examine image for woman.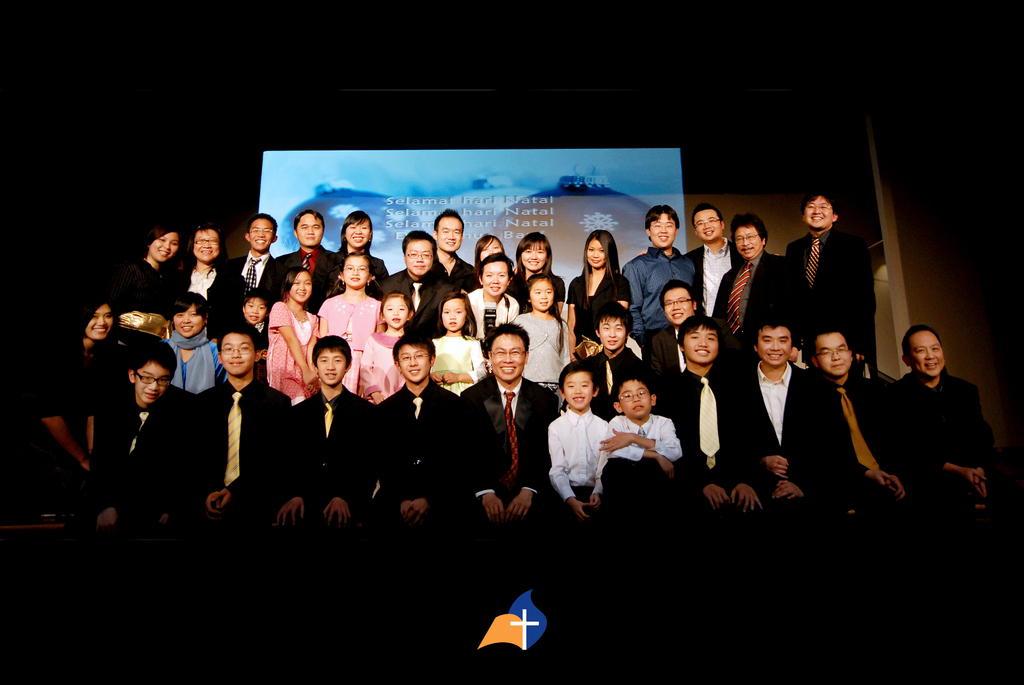
Examination result: [489,274,574,402].
